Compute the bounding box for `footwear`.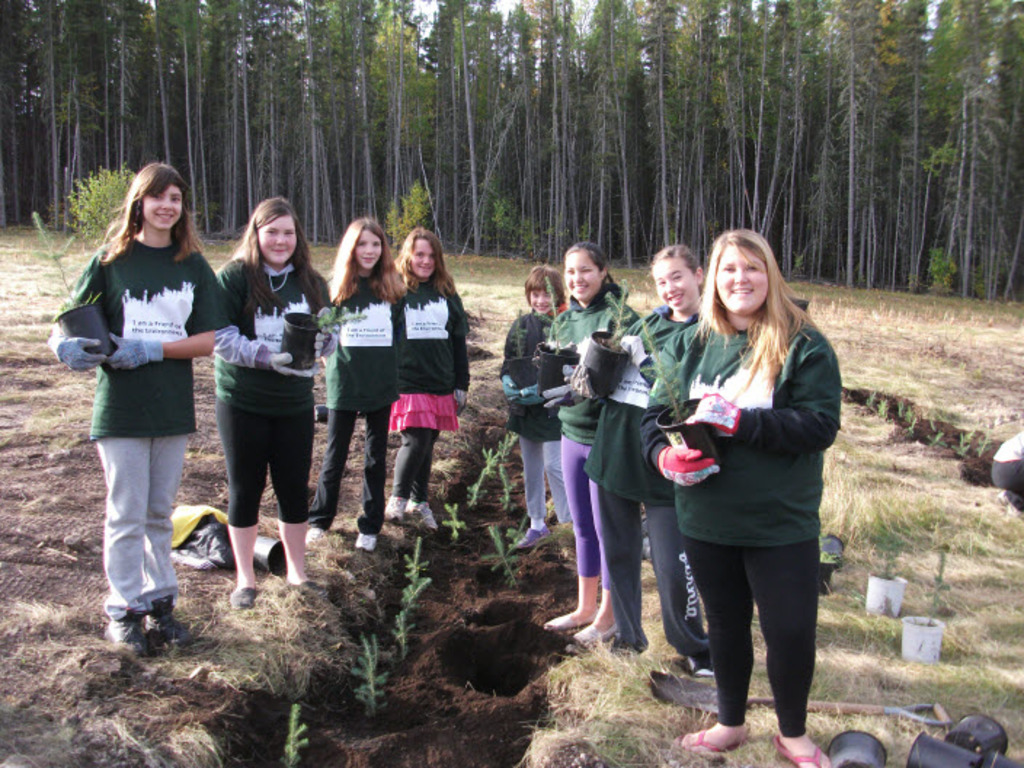
x1=144, y1=595, x2=188, y2=640.
